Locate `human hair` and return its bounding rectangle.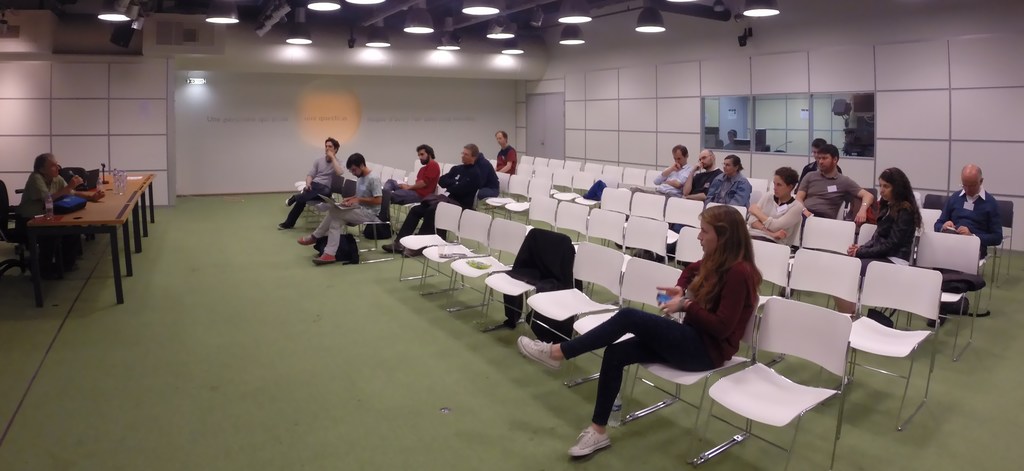
<region>323, 136, 340, 153</region>.
